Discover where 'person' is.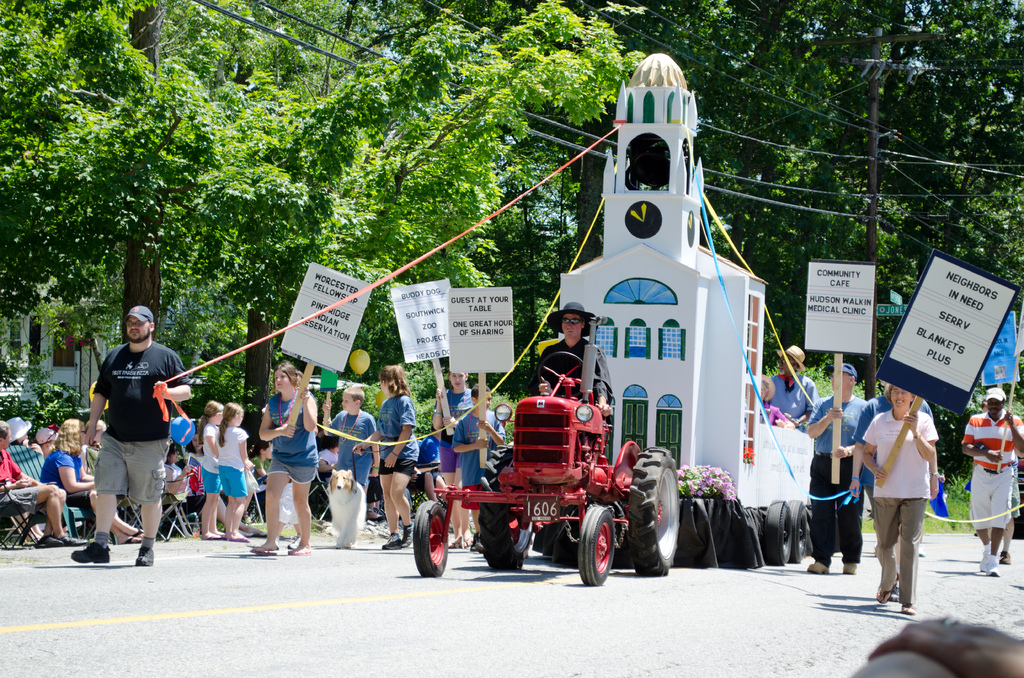
Discovered at locate(254, 367, 300, 549).
